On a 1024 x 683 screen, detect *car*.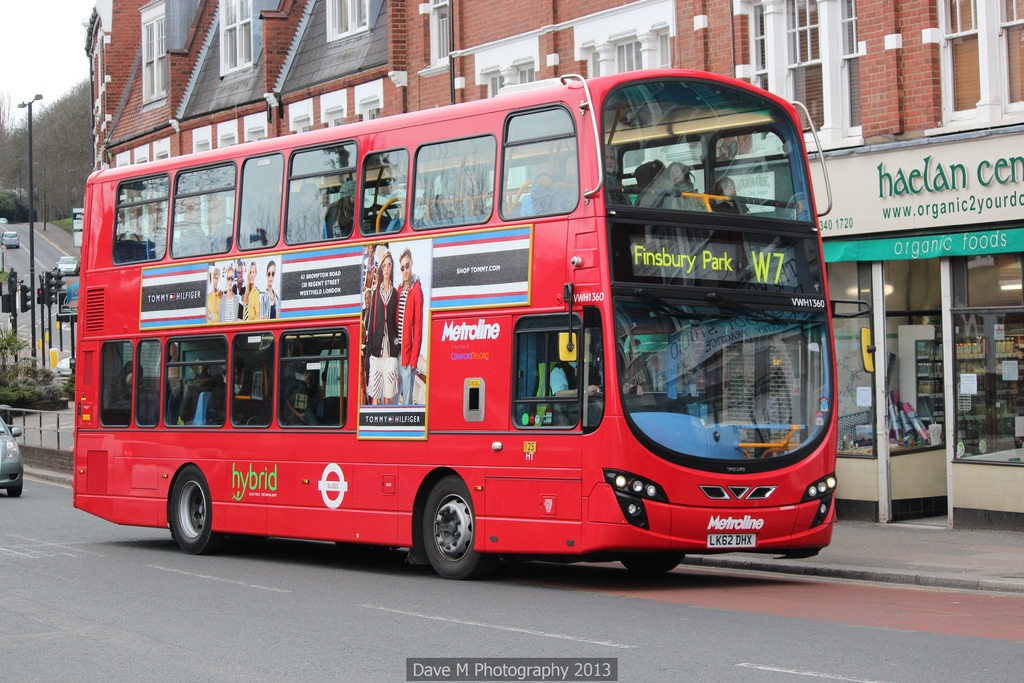
region(0, 415, 26, 493).
